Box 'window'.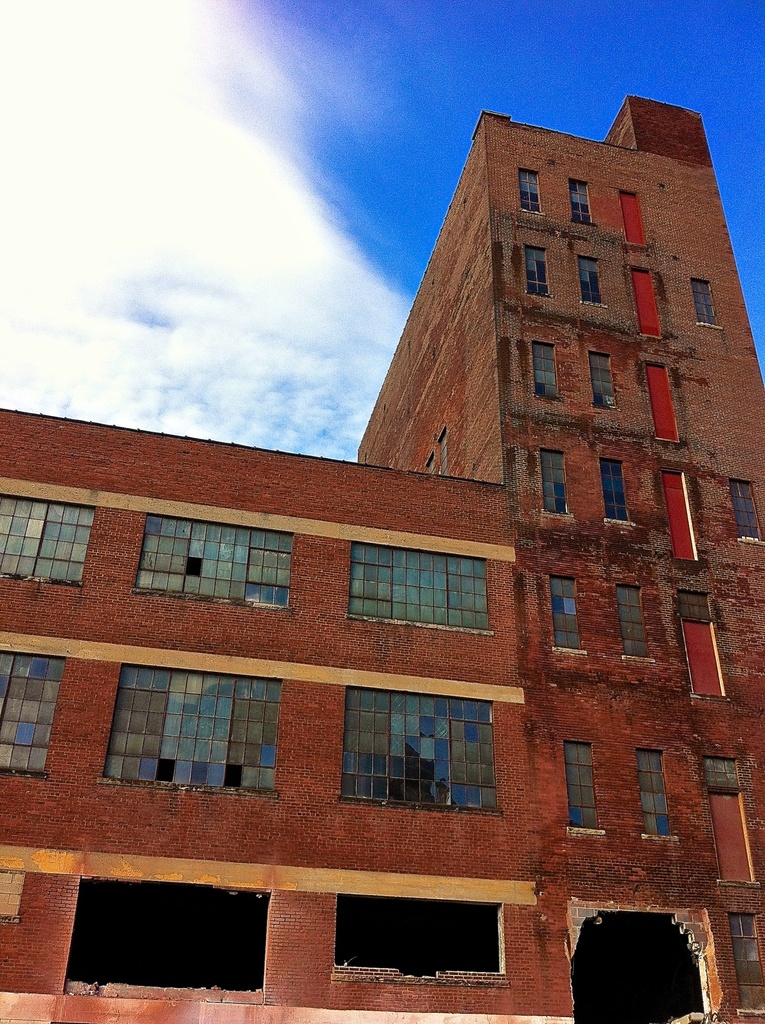
(left=532, top=561, right=597, bottom=660).
